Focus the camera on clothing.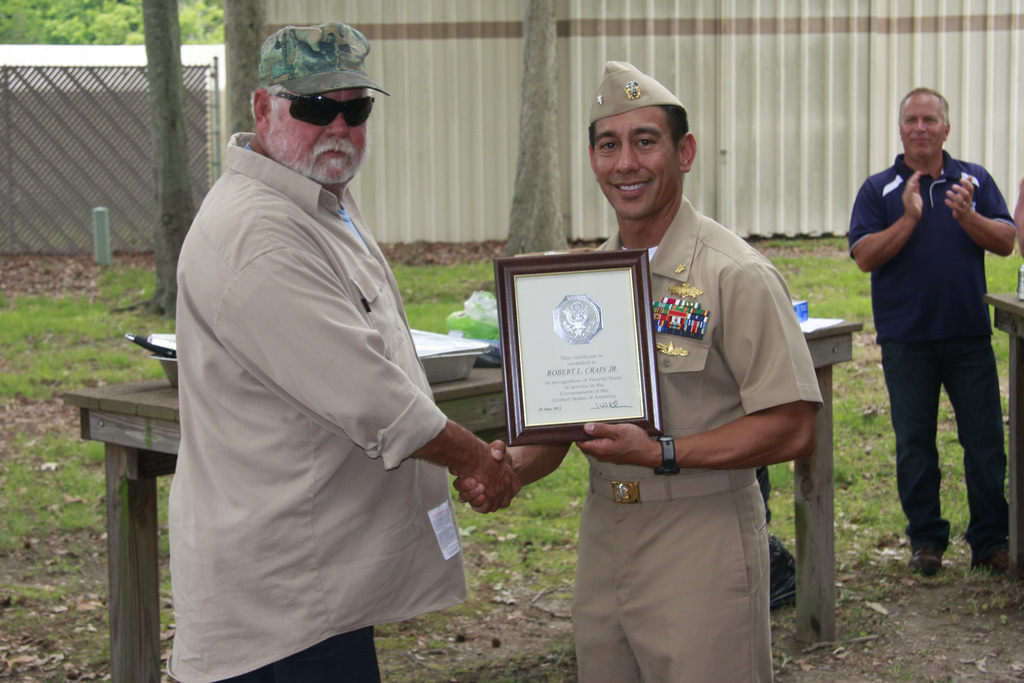
Focus region: 572:196:825:682.
